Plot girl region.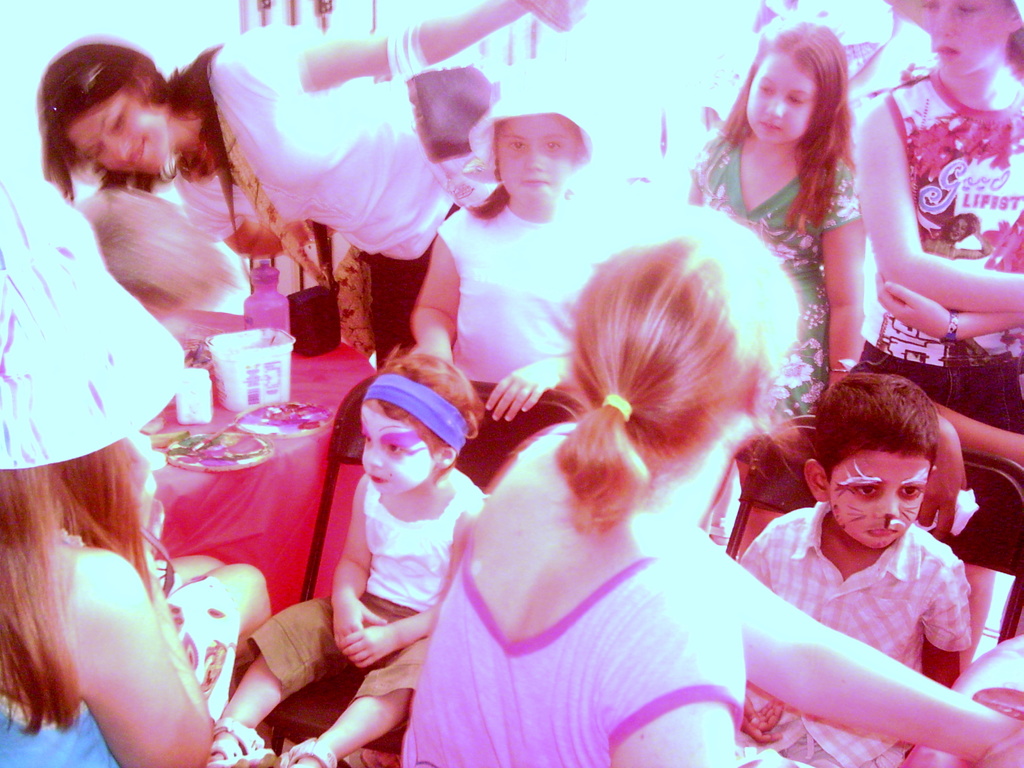
Plotted at select_region(687, 8, 865, 425).
